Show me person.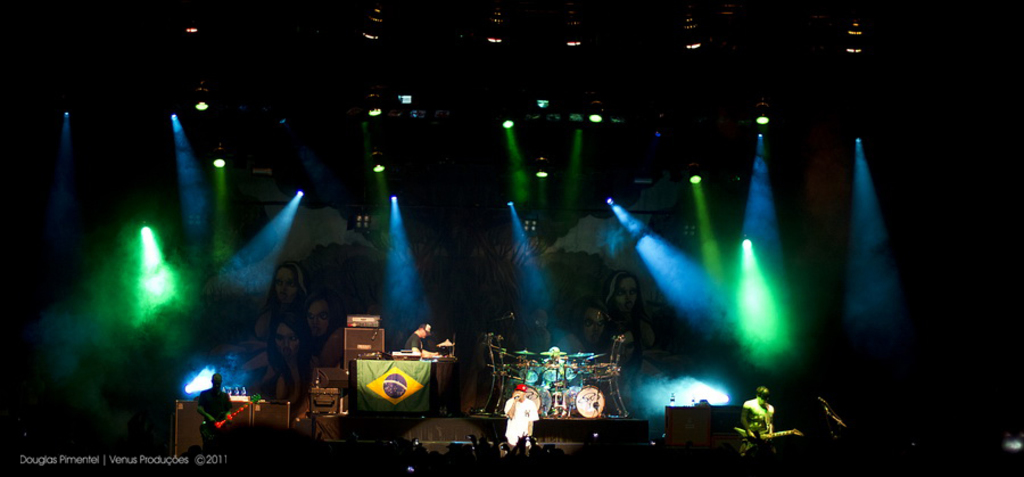
person is here: l=199, t=372, r=236, b=455.
